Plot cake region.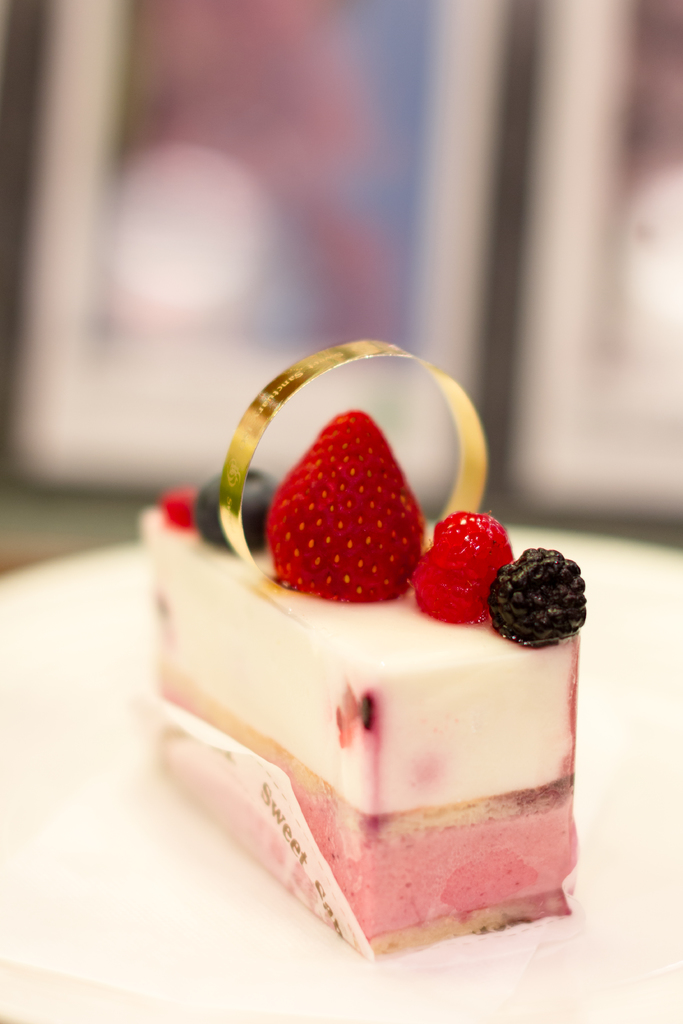
Plotted at 147/410/577/963.
